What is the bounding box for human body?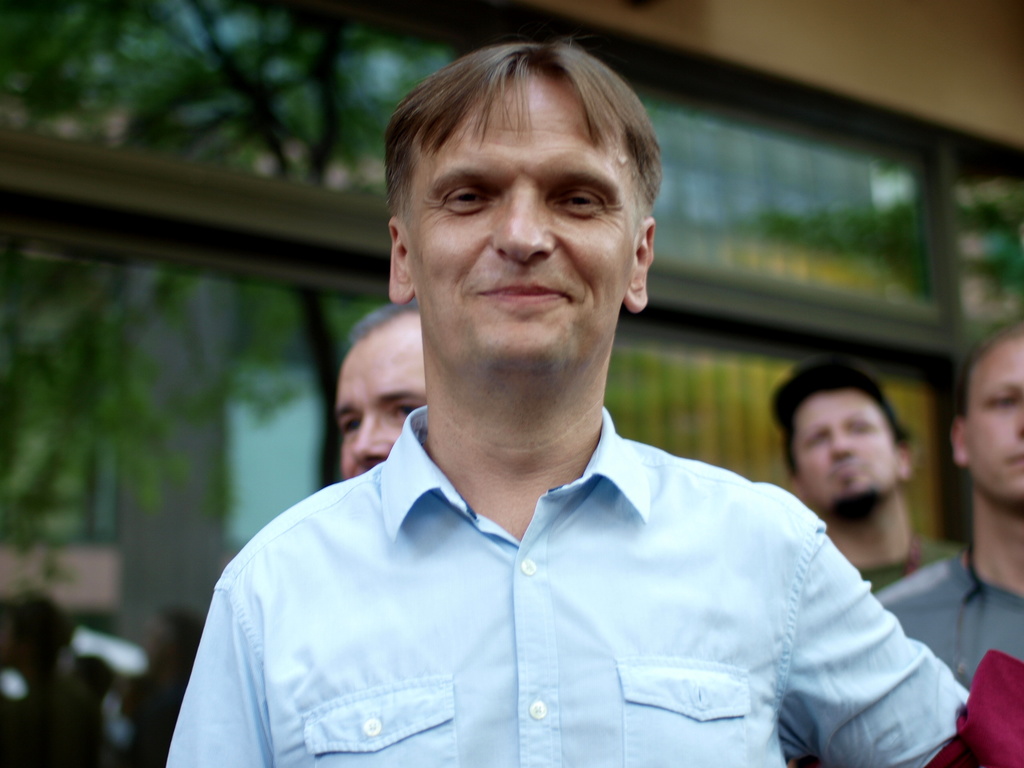
[877,317,1023,682].
